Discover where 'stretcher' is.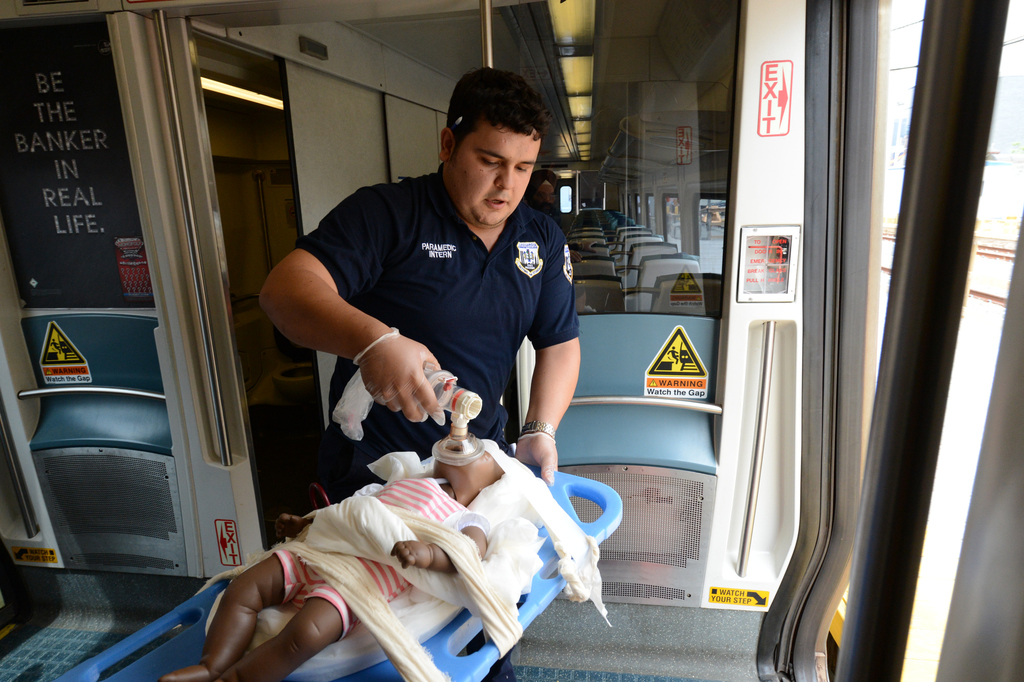
Discovered at 54 451 625 681.
